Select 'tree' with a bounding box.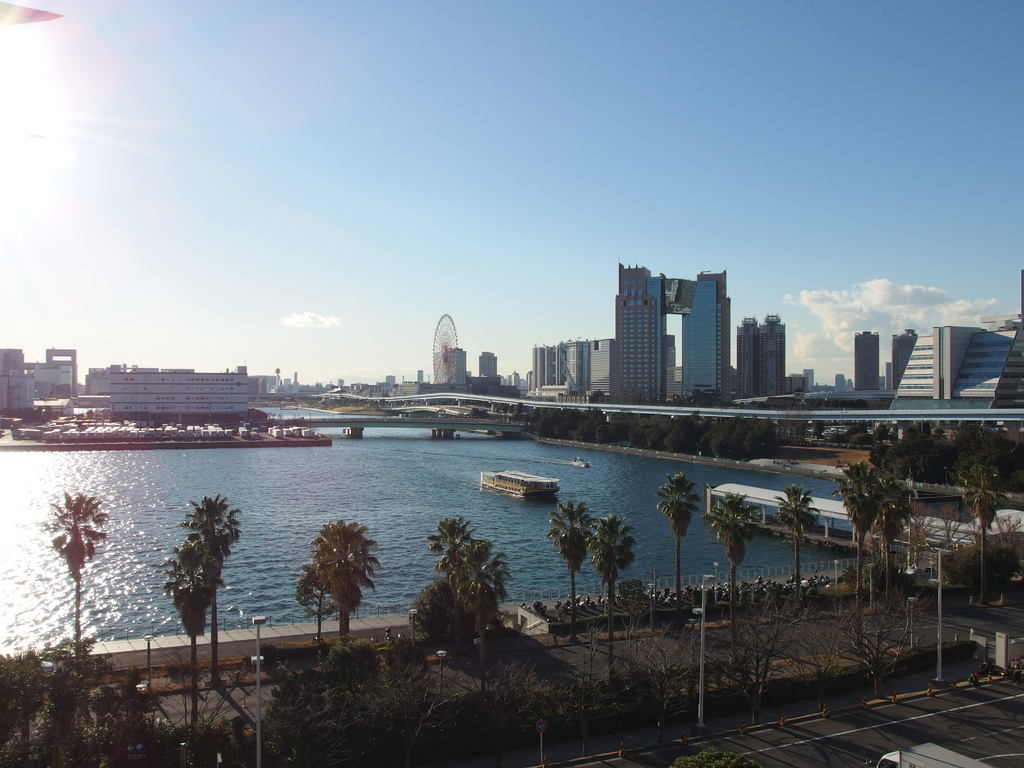
l=835, t=457, r=879, b=659.
